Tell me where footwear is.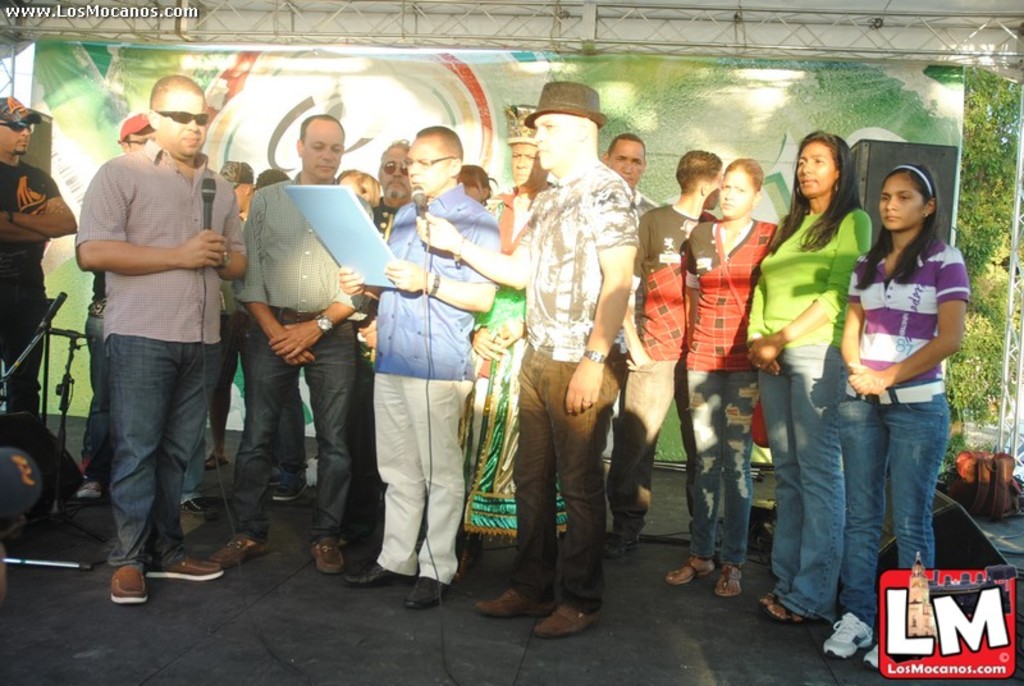
footwear is at left=275, top=466, right=315, bottom=498.
